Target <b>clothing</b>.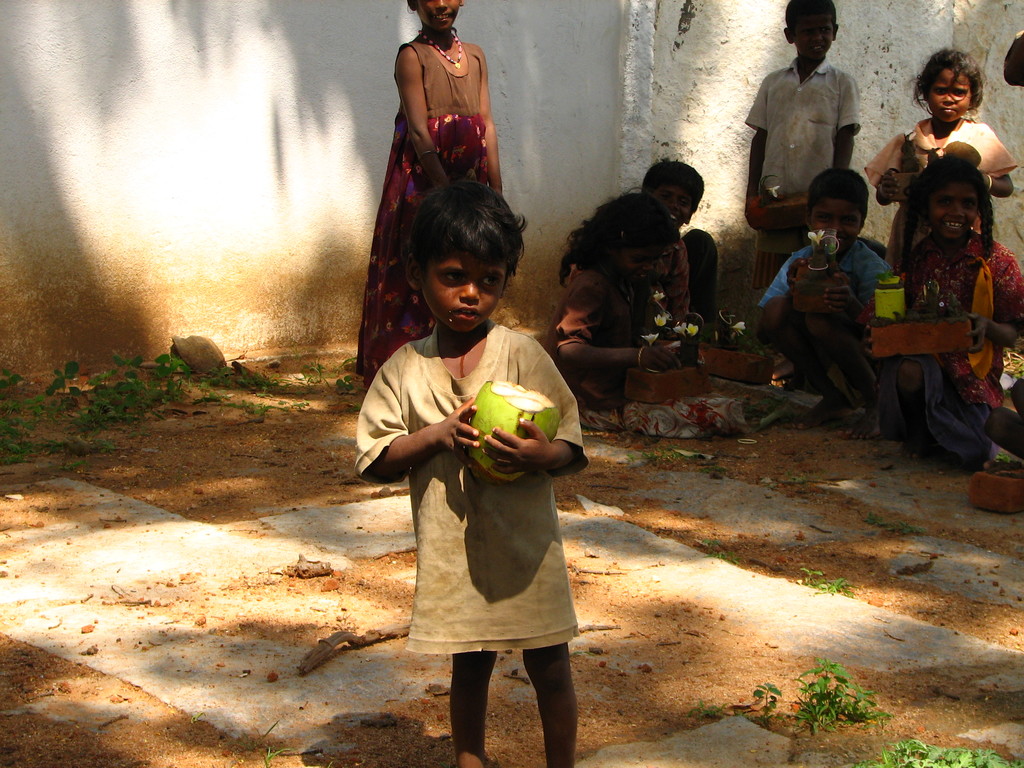
Target region: pyautogui.locateOnScreen(743, 49, 865, 289).
